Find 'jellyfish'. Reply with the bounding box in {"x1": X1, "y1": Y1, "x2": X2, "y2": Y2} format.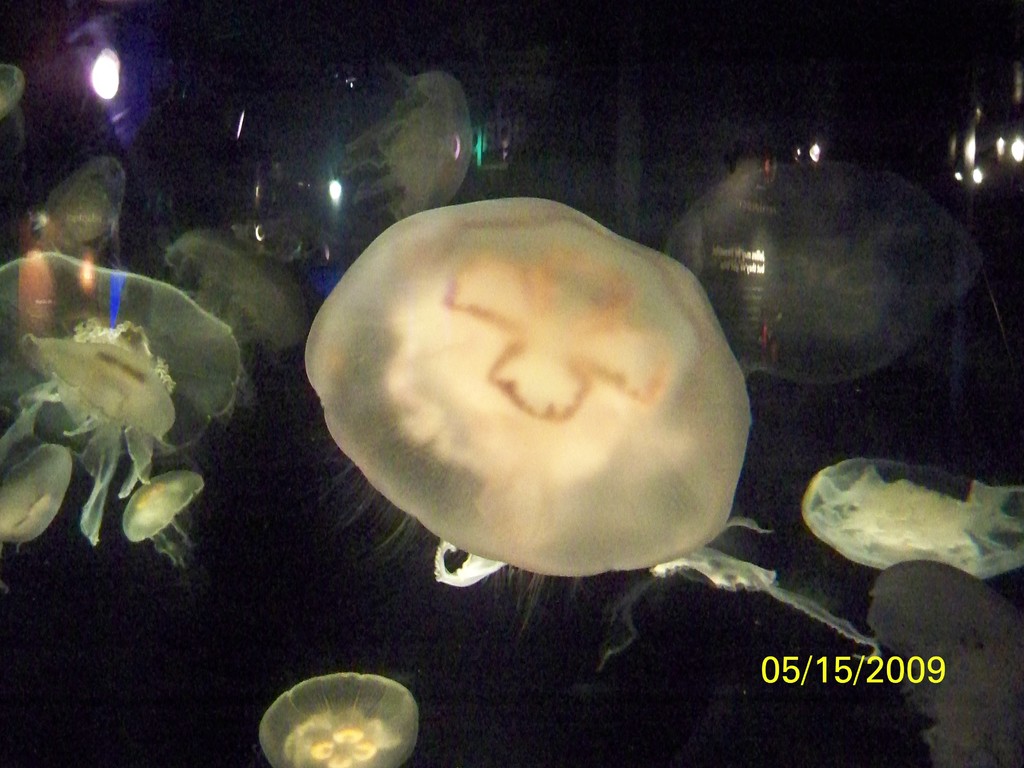
{"x1": 345, "y1": 71, "x2": 474, "y2": 225}.
